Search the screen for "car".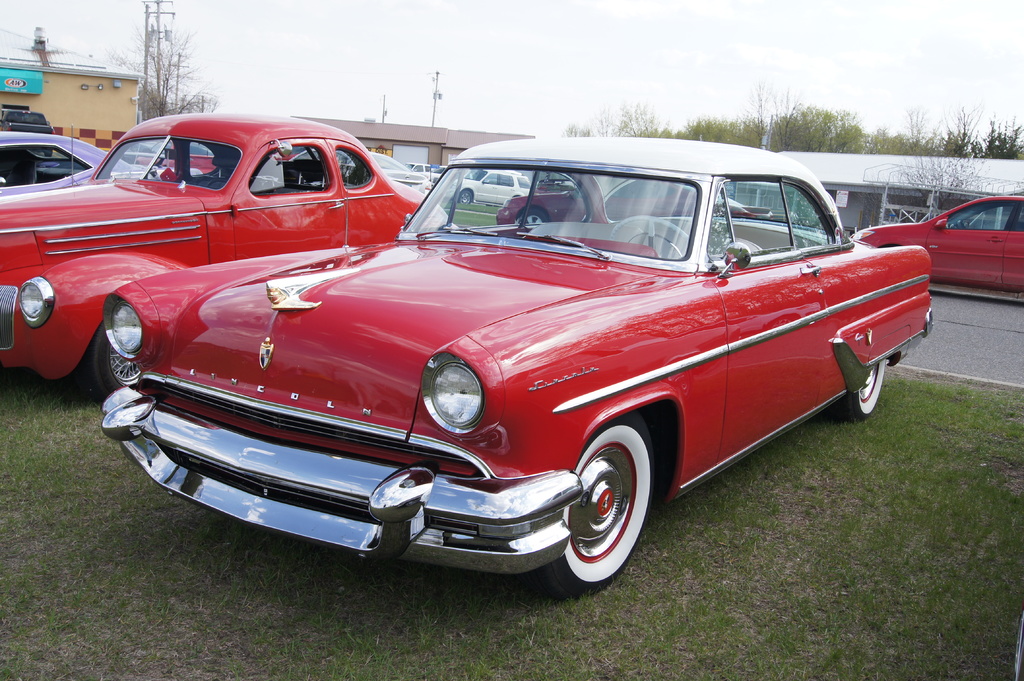
Found at crop(849, 196, 1019, 298).
